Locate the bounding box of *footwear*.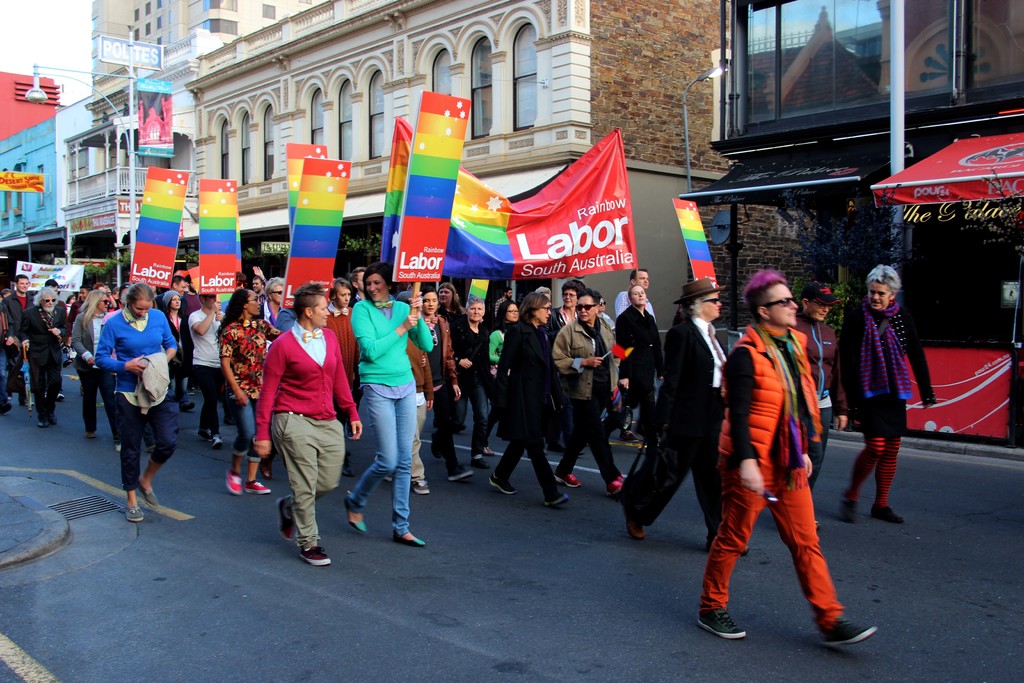
Bounding box: crop(177, 391, 195, 414).
